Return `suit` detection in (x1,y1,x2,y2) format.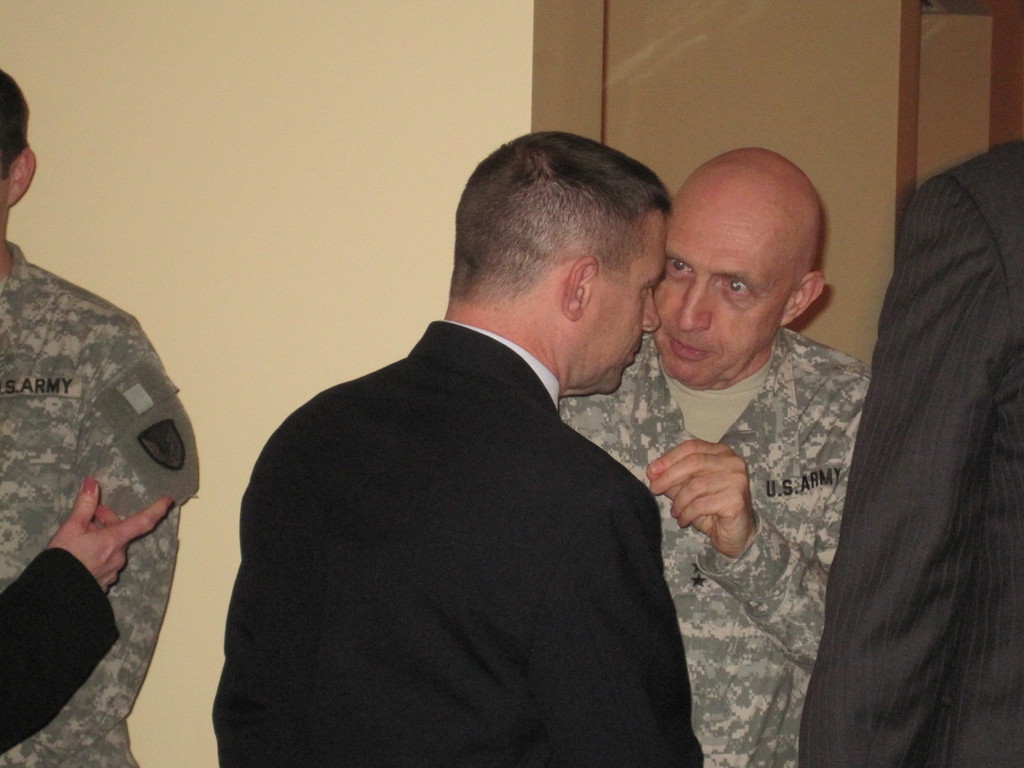
(787,129,1023,718).
